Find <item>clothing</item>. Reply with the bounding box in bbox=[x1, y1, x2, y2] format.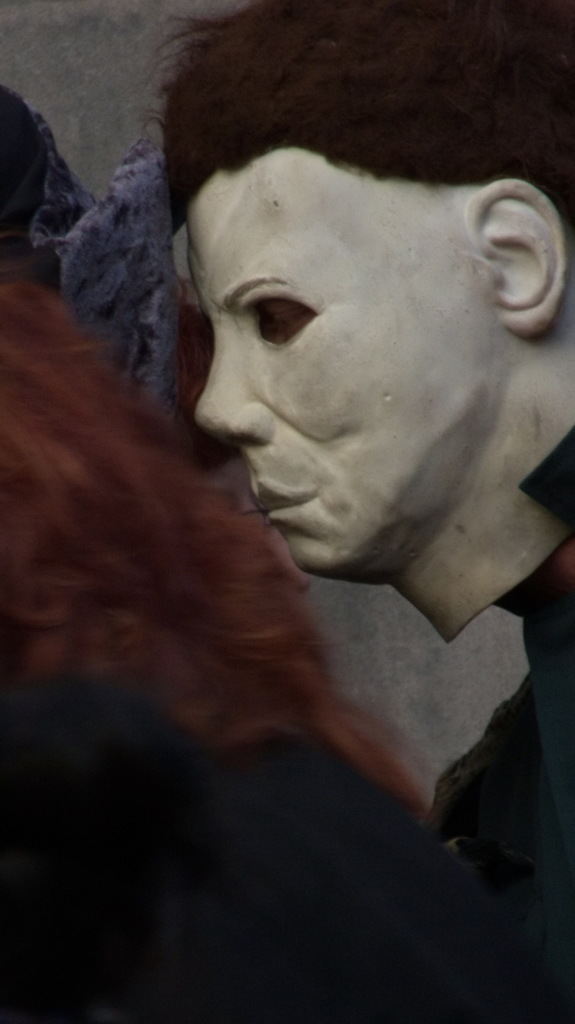
bbox=[68, 669, 574, 1013].
